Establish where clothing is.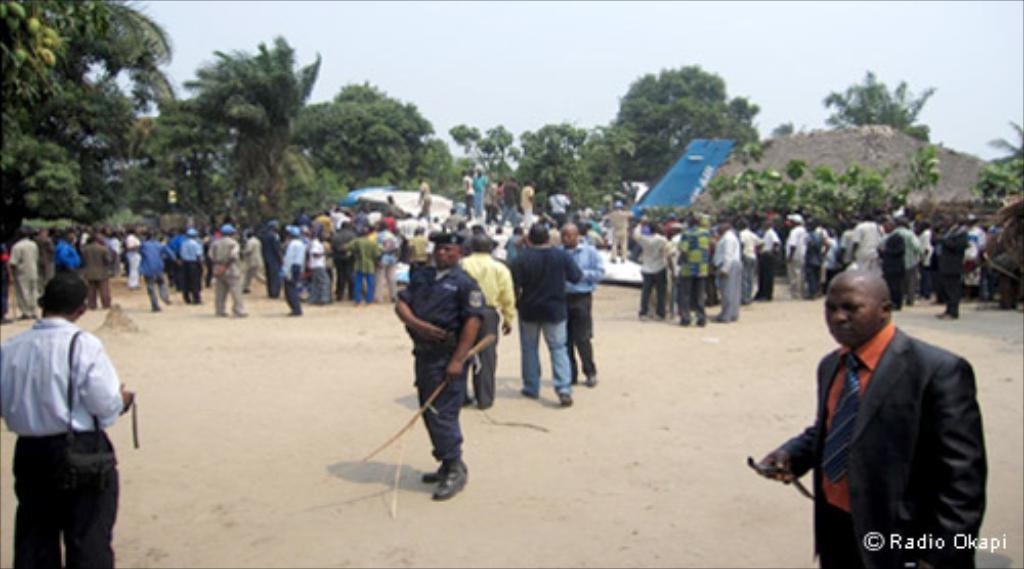
Established at (x1=350, y1=235, x2=383, y2=311).
